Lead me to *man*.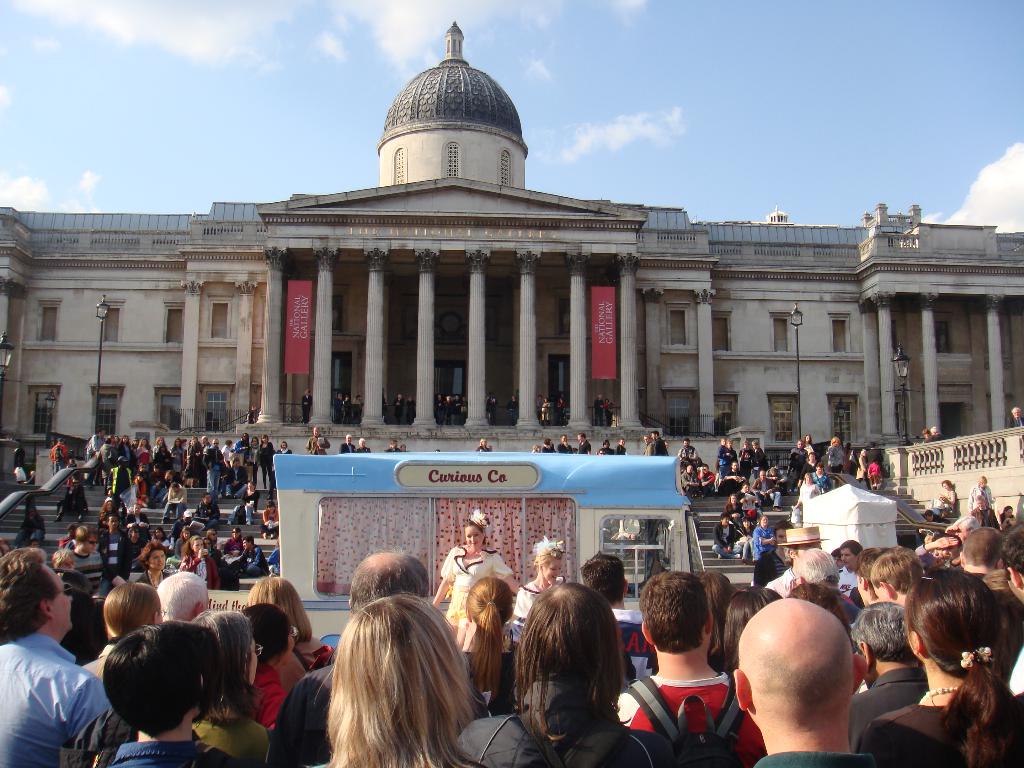
Lead to crop(108, 454, 131, 506).
